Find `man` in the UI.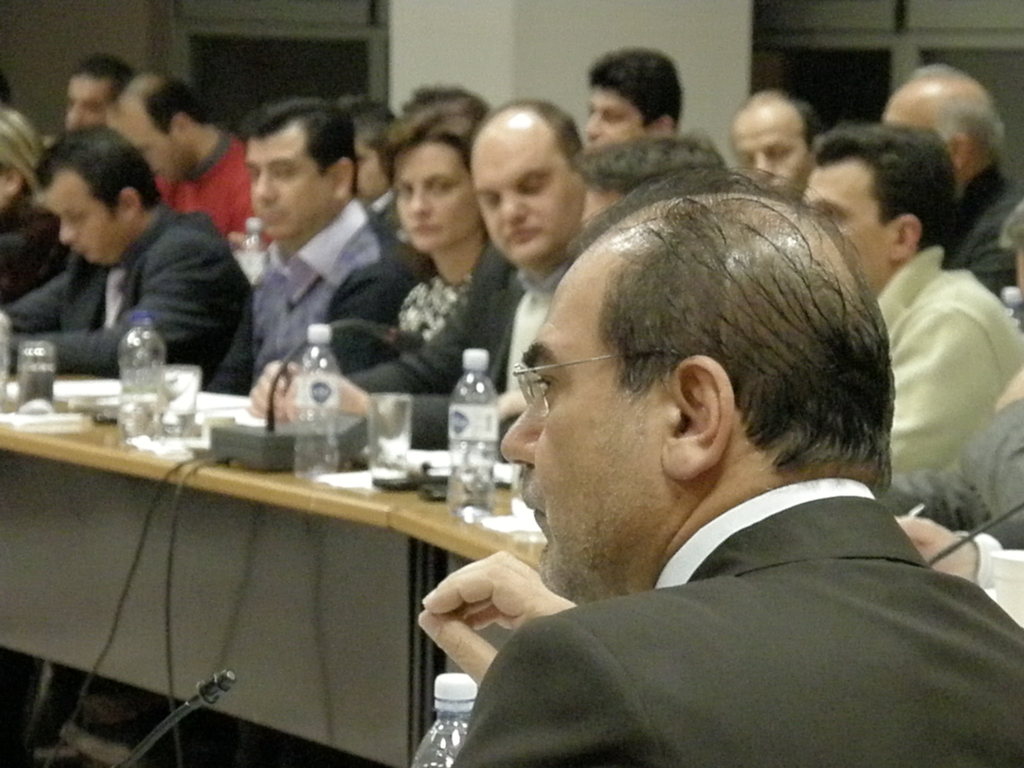
UI element at 248 95 585 446.
